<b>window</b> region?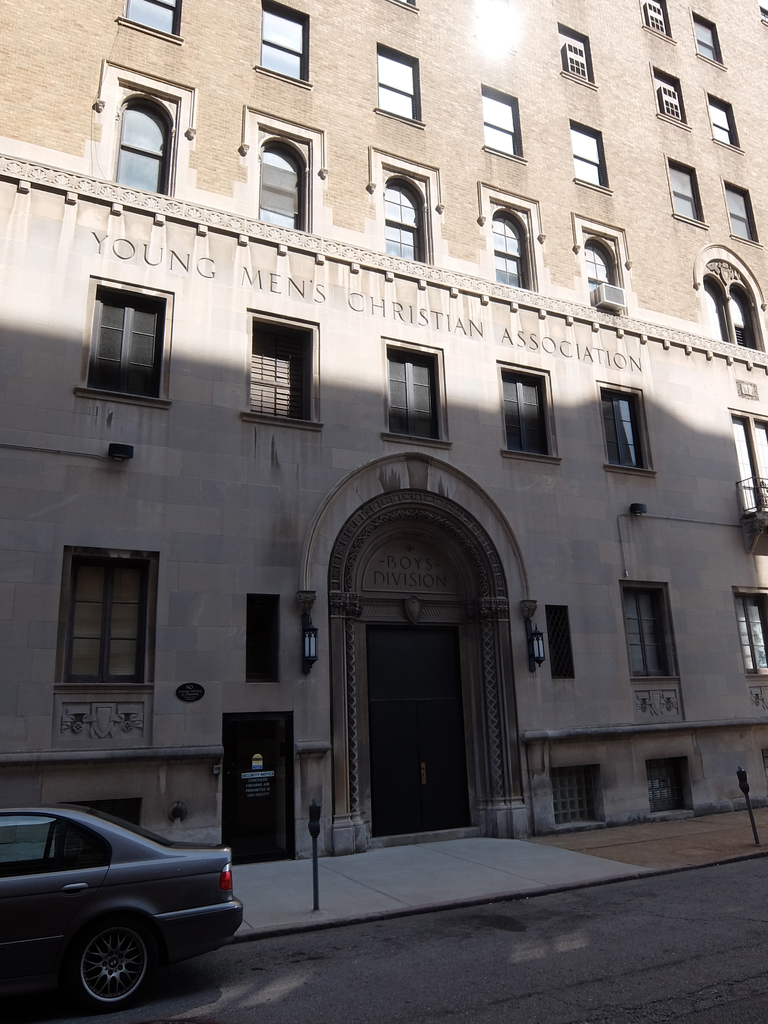
l=668, t=159, r=706, b=228
